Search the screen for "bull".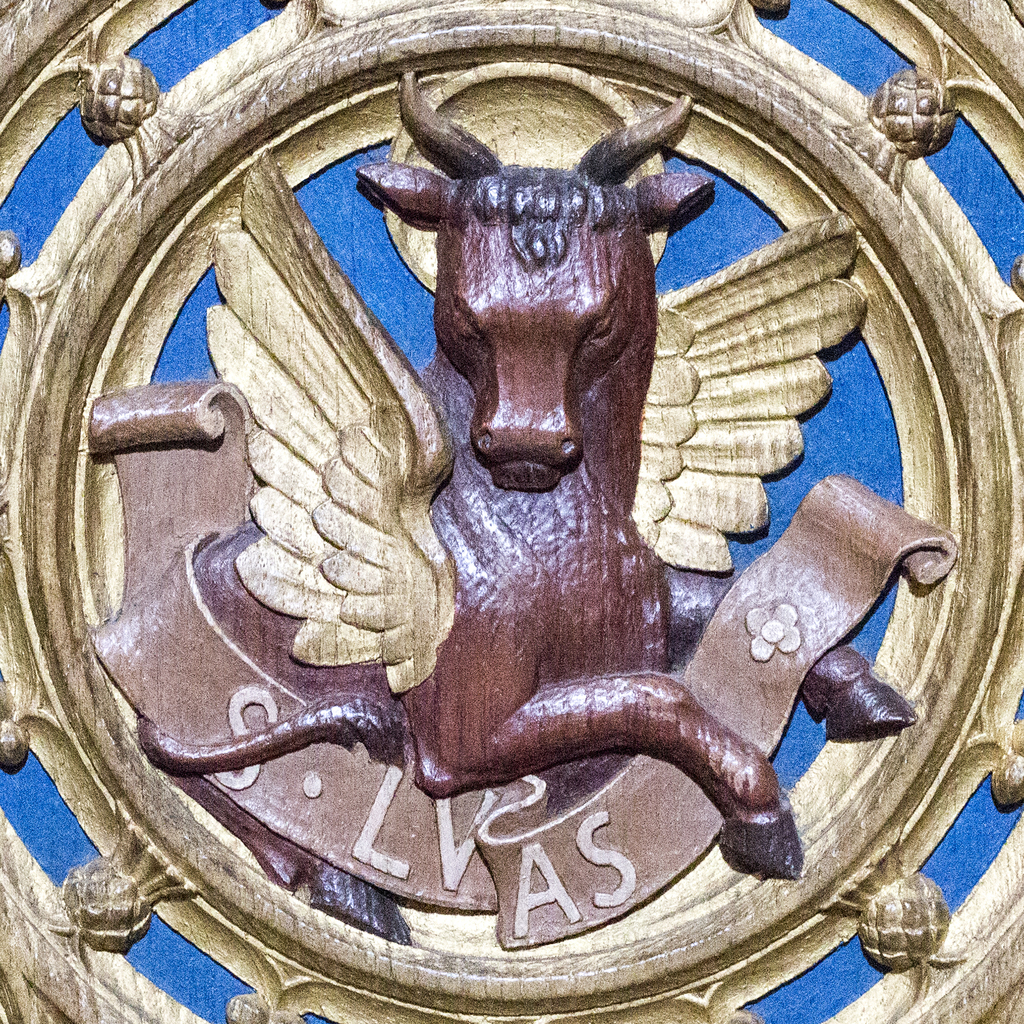
Found at (138, 56, 925, 951).
